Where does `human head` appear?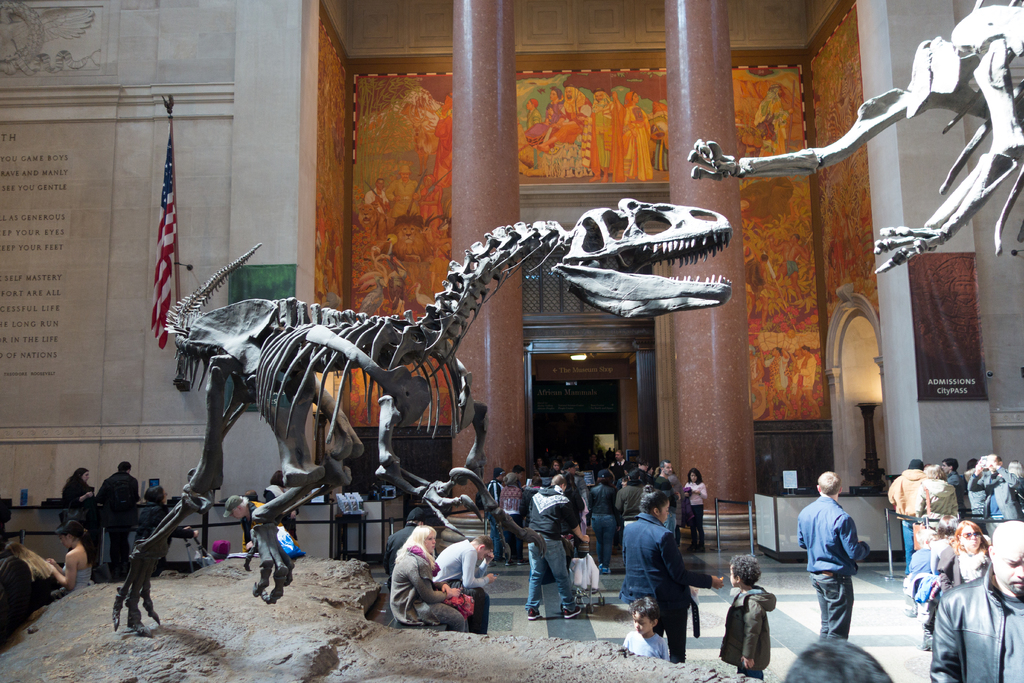
Appears at BBox(659, 459, 672, 476).
